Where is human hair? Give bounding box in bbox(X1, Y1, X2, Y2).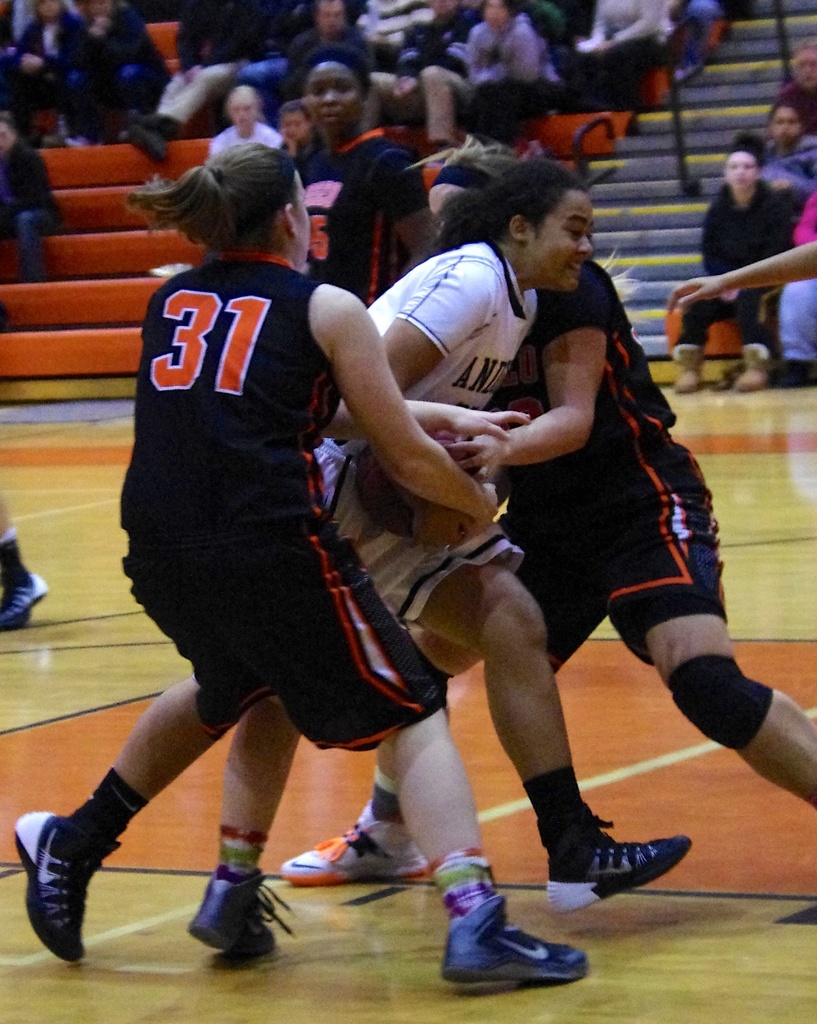
bbox(293, 35, 376, 86).
